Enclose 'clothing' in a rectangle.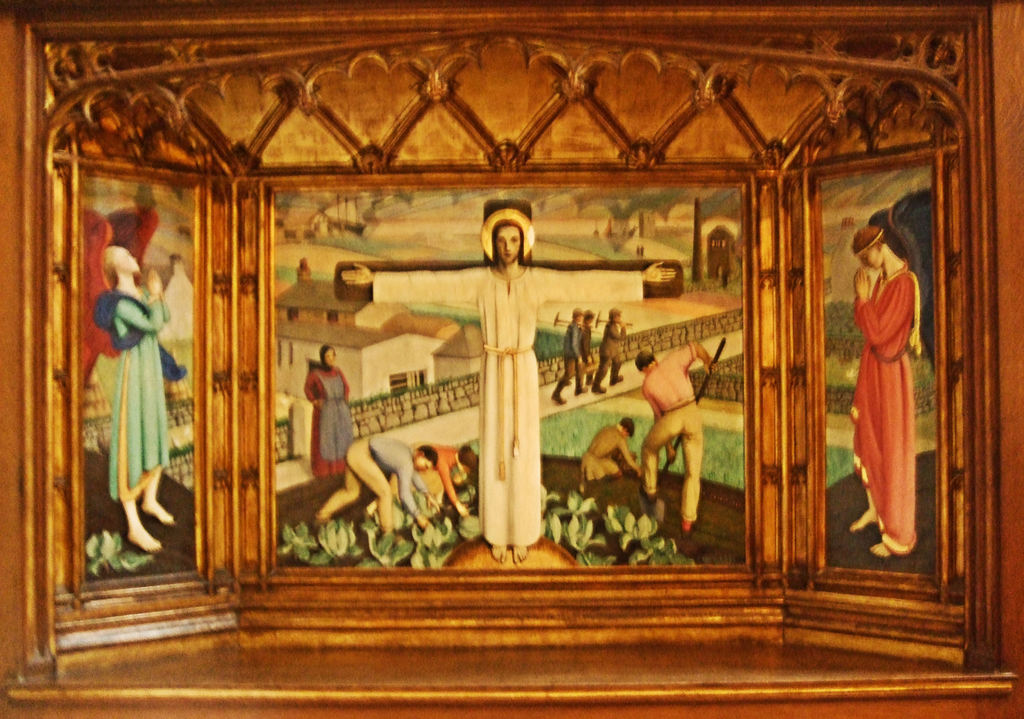
{"x1": 550, "y1": 327, "x2": 580, "y2": 398}.
